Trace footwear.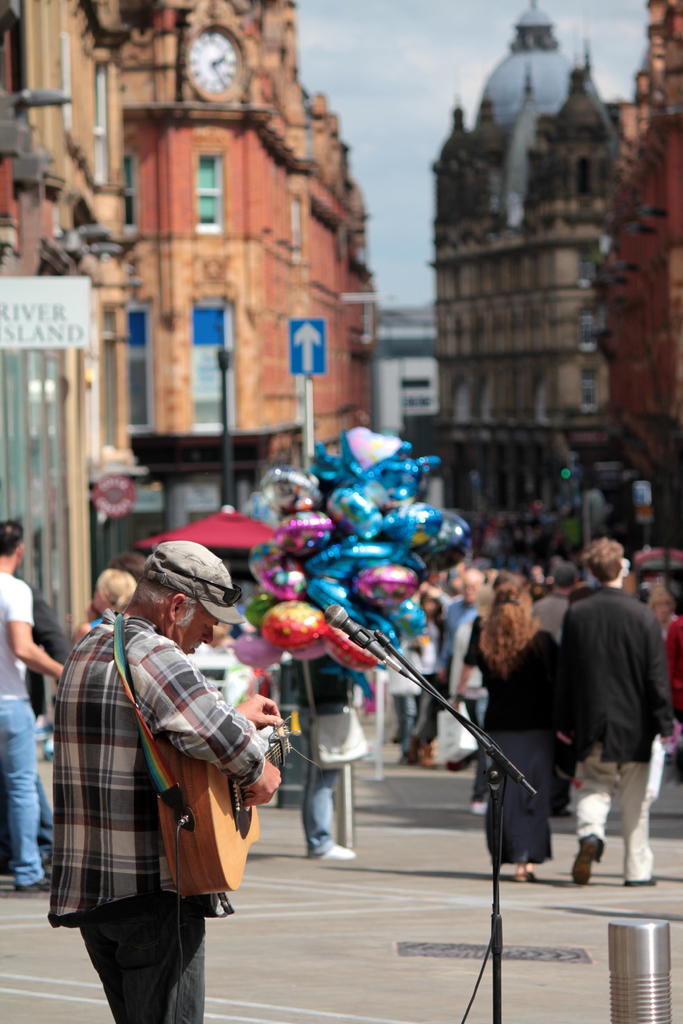
Traced to bbox=[318, 841, 354, 860].
